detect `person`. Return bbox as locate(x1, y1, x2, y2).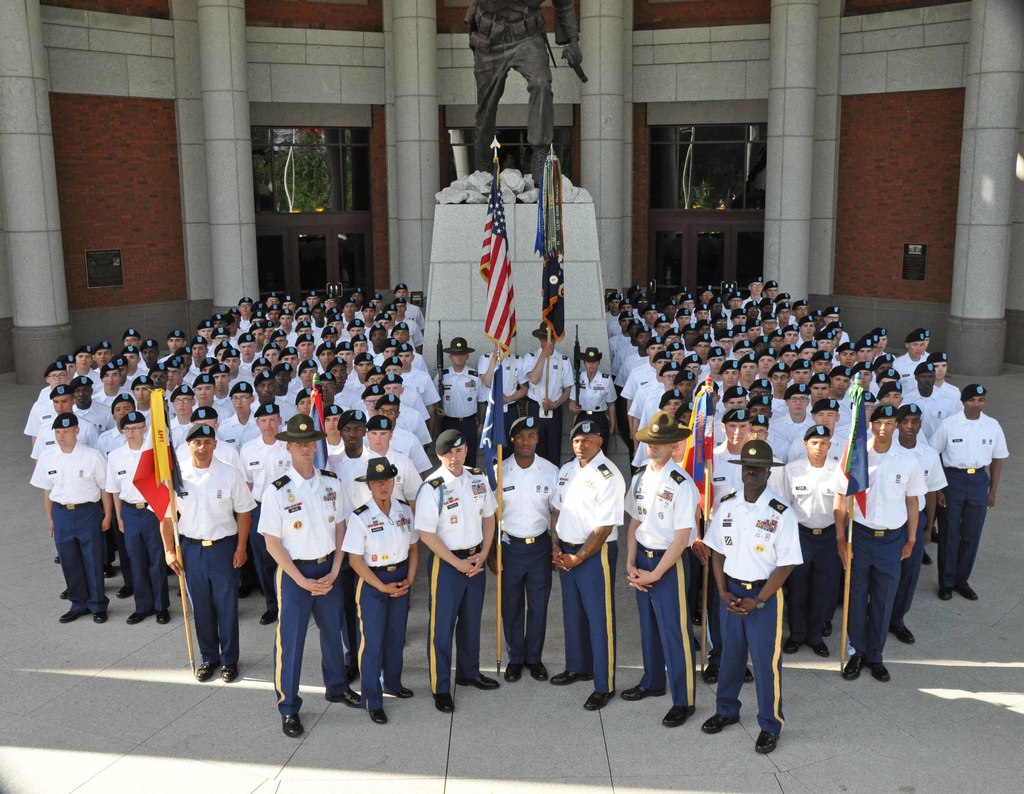
locate(266, 293, 278, 308).
